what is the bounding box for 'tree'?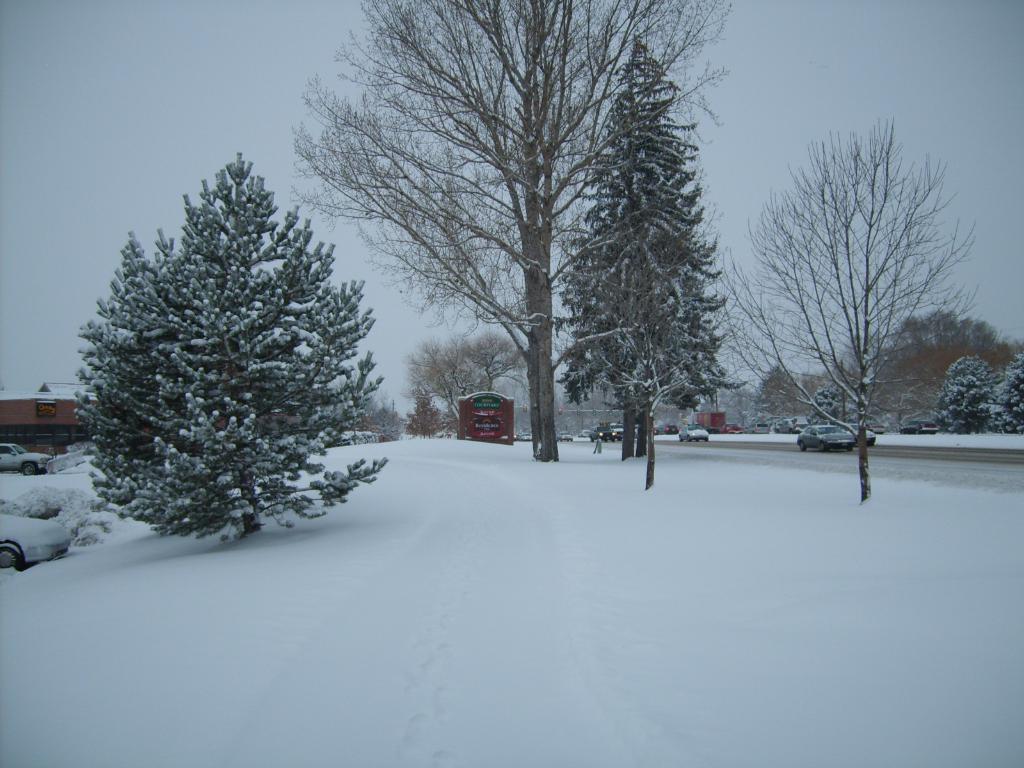
x1=806, y1=387, x2=856, y2=426.
